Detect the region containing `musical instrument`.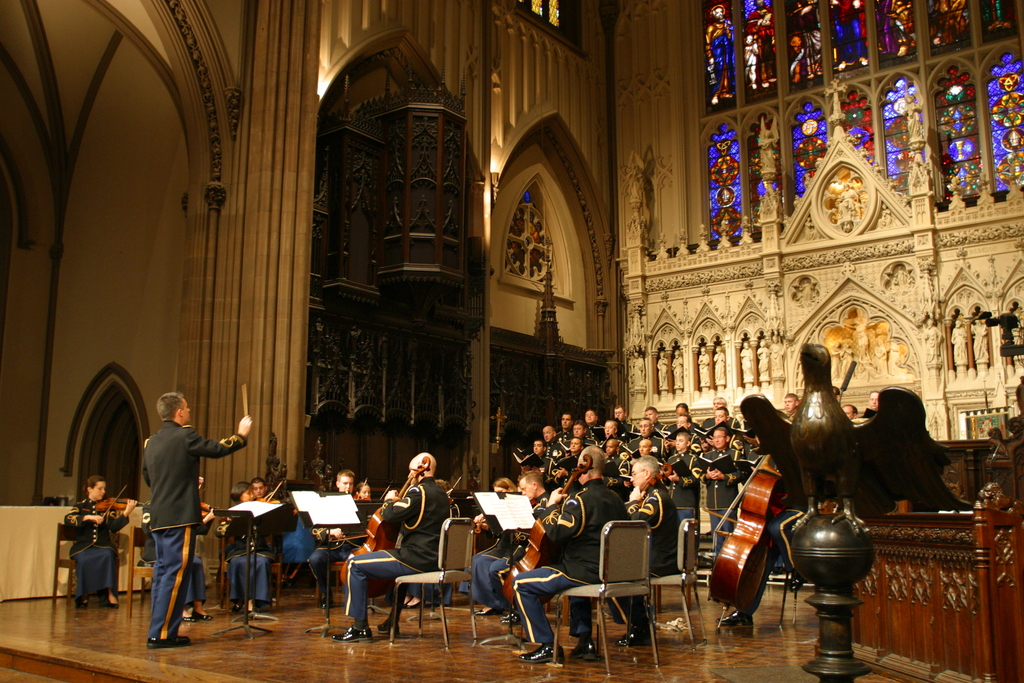
bbox=[255, 484, 291, 502].
